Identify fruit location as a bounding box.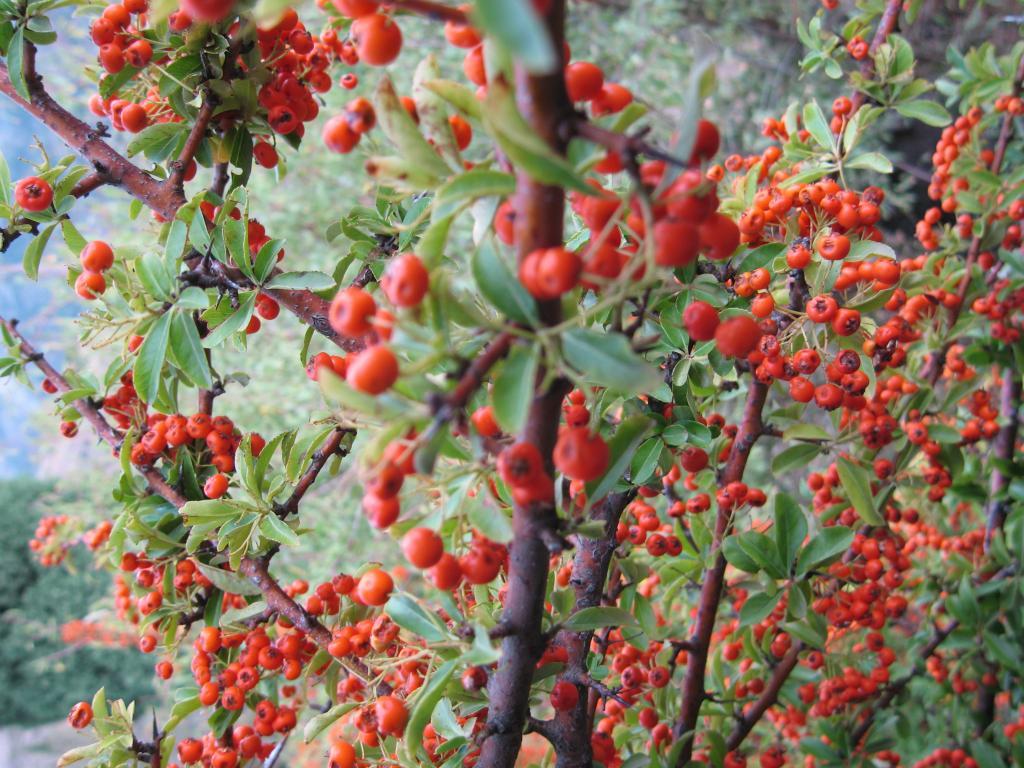
379 251 429 310.
